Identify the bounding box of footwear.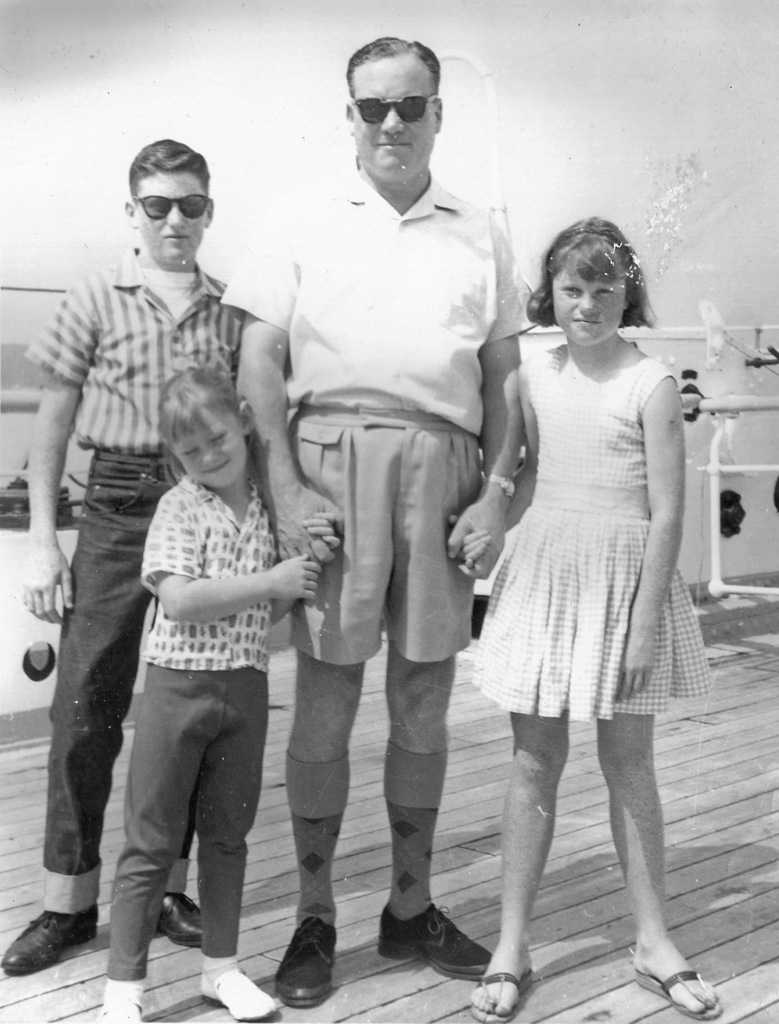
select_region(157, 888, 216, 948).
